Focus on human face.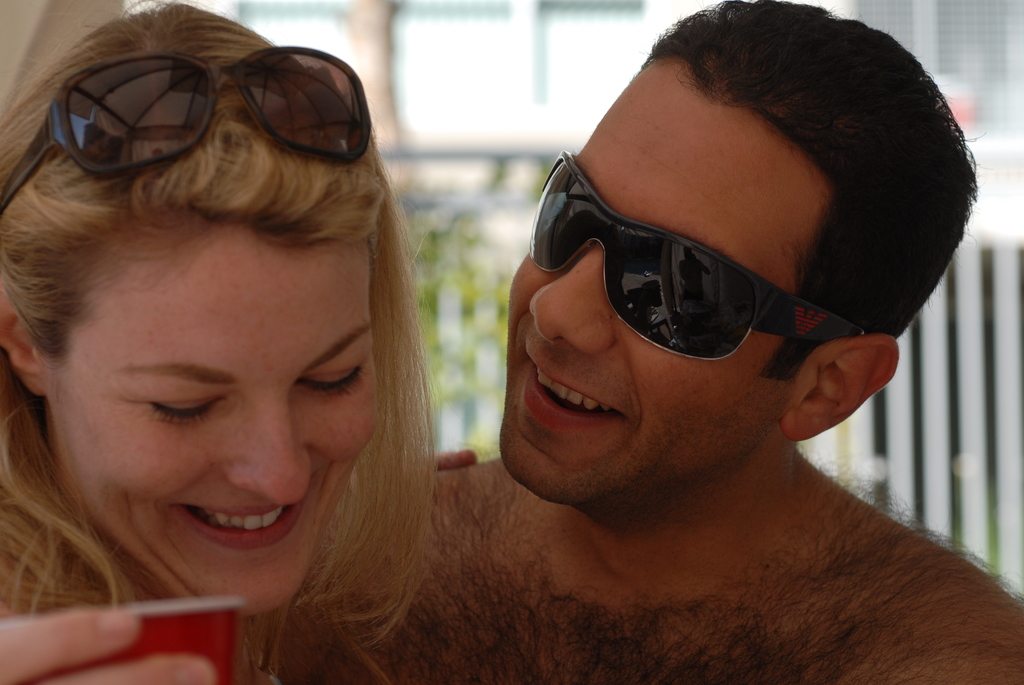
Focused at locate(47, 229, 375, 618).
